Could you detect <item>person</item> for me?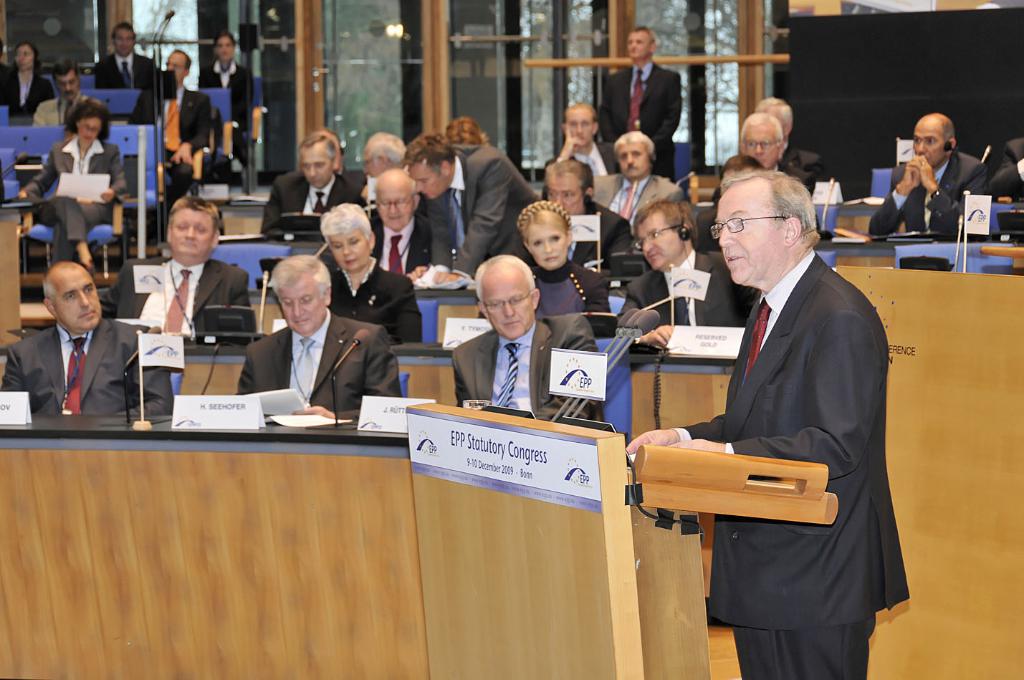
Detection result: x1=129 y1=51 x2=215 y2=199.
